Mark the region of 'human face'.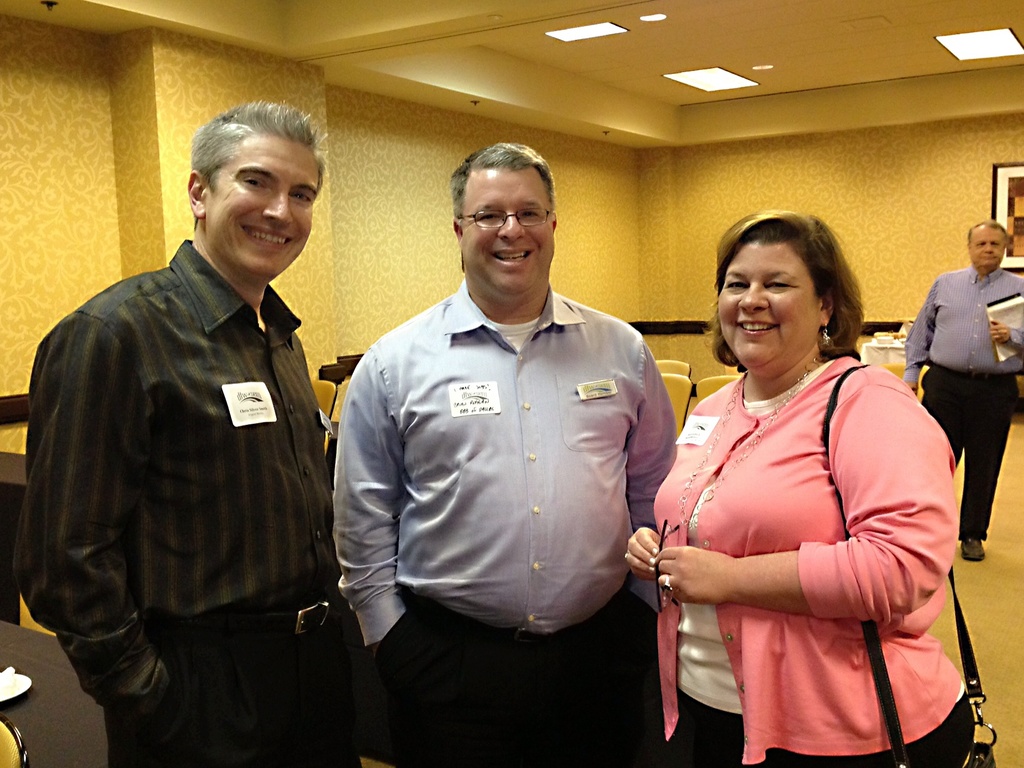
Region: pyautogui.locateOnScreen(715, 243, 819, 371).
